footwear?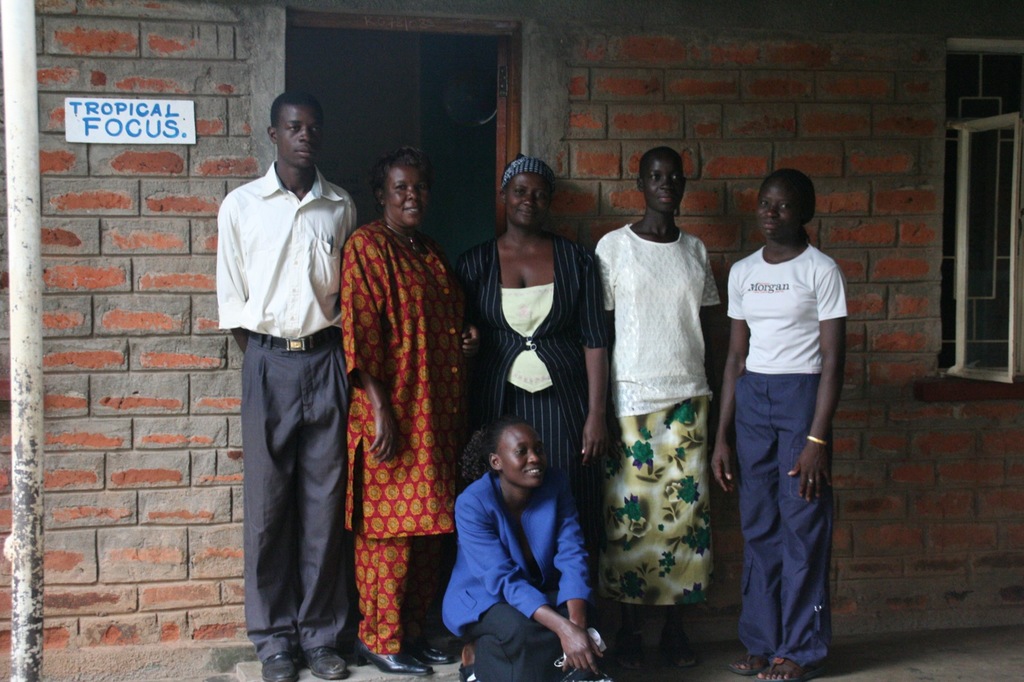
bbox=[727, 648, 773, 678]
